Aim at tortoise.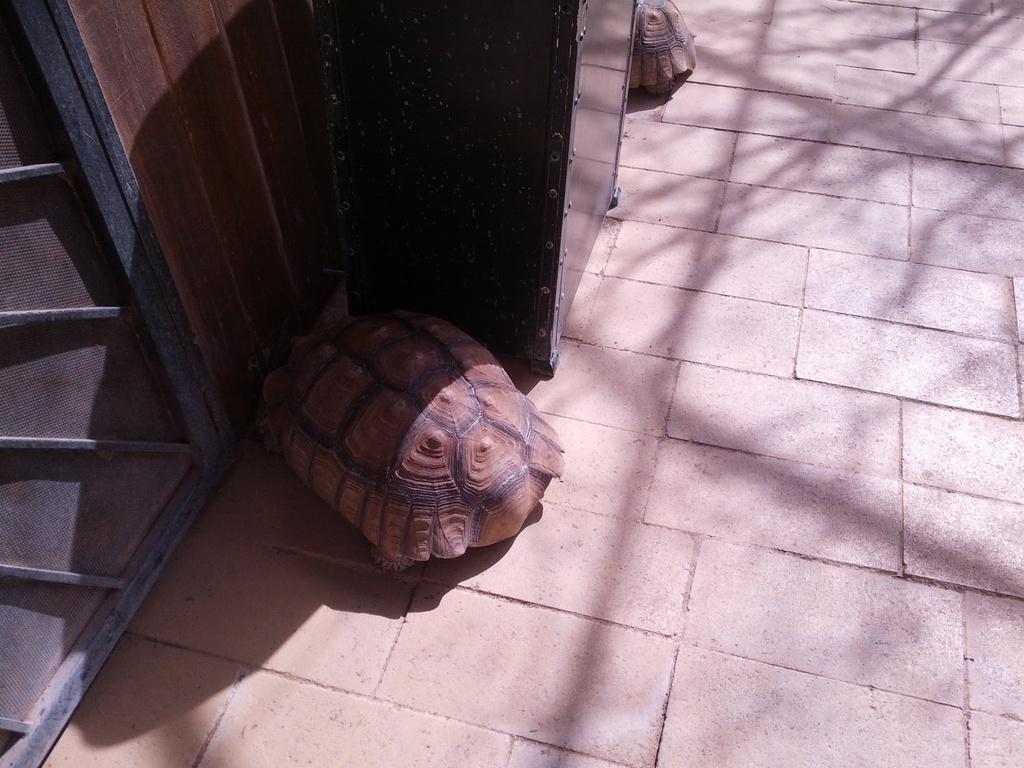
Aimed at pyautogui.locateOnScreen(632, 0, 702, 100).
